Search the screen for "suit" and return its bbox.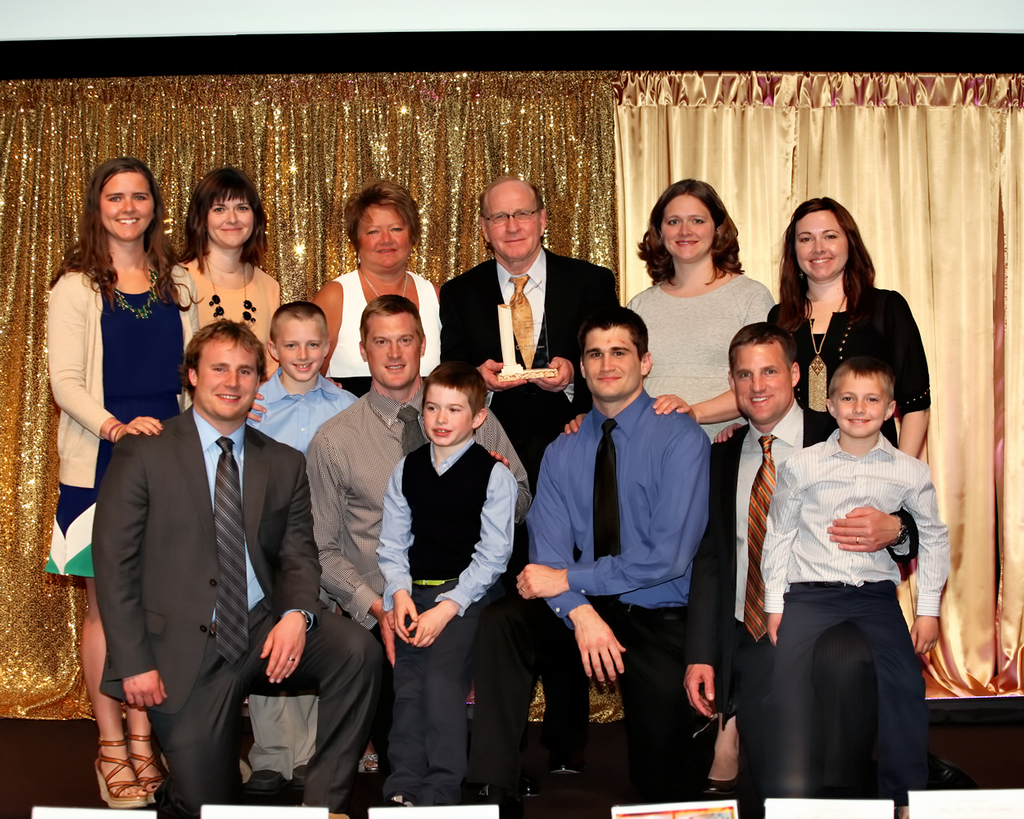
Found: <region>88, 404, 384, 817</region>.
